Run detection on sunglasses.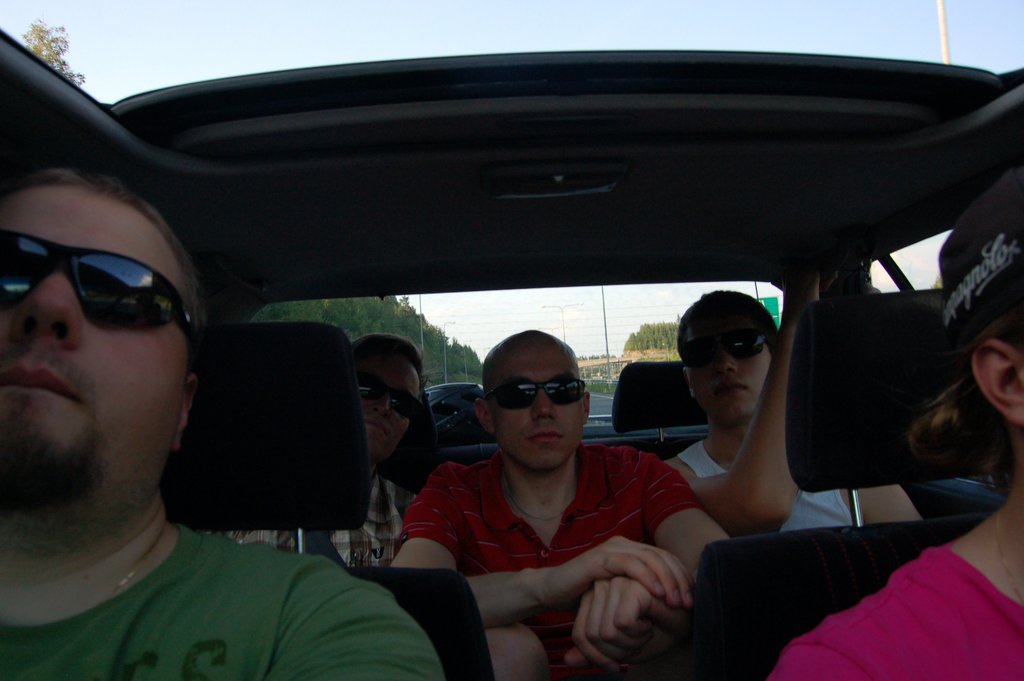
Result: bbox(682, 330, 774, 367).
